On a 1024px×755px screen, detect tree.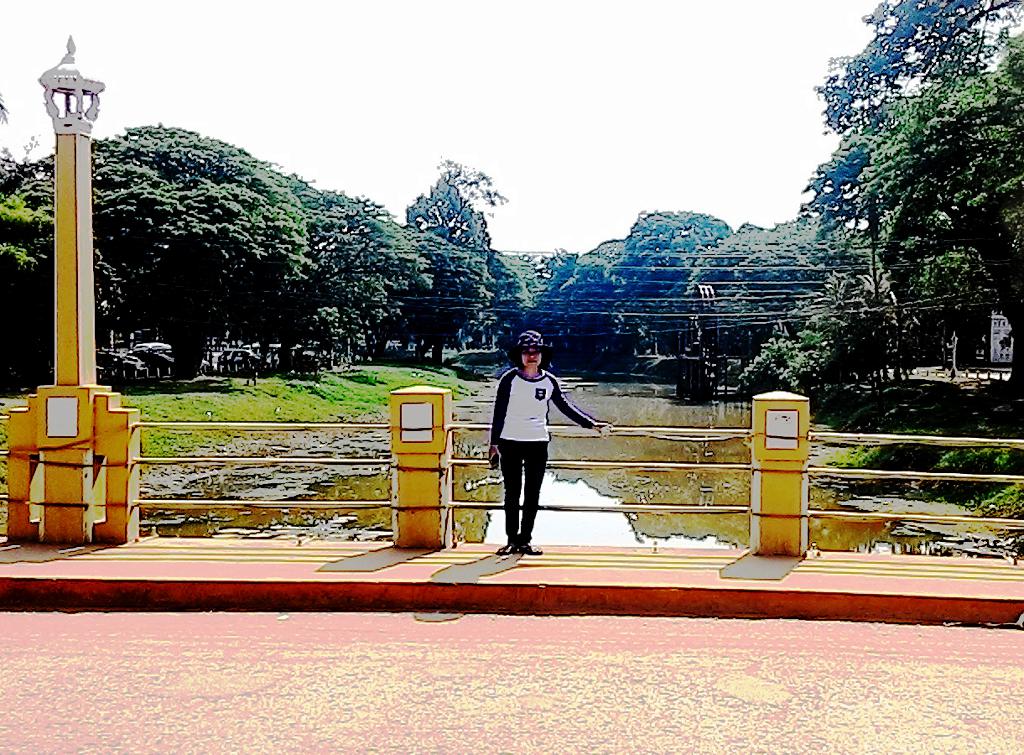
left=0, top=76, right=35, bottom=275.
